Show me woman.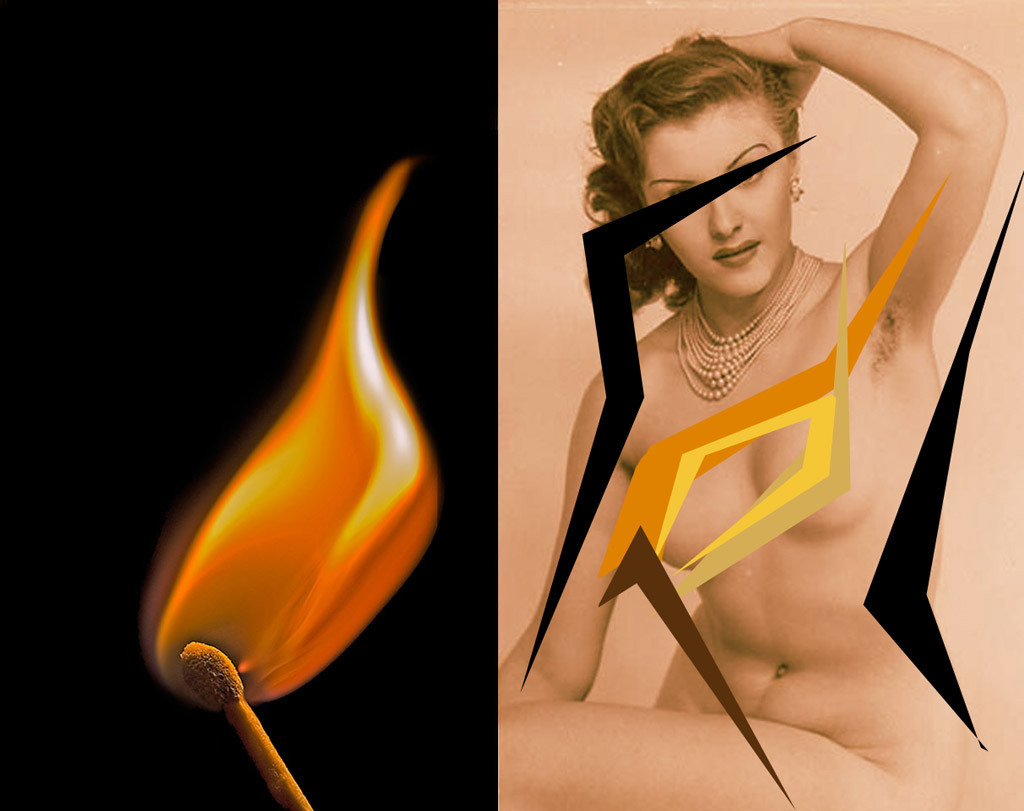
woman is here: pyautogui.locateOnScreen(517, 8, 990, 763).
